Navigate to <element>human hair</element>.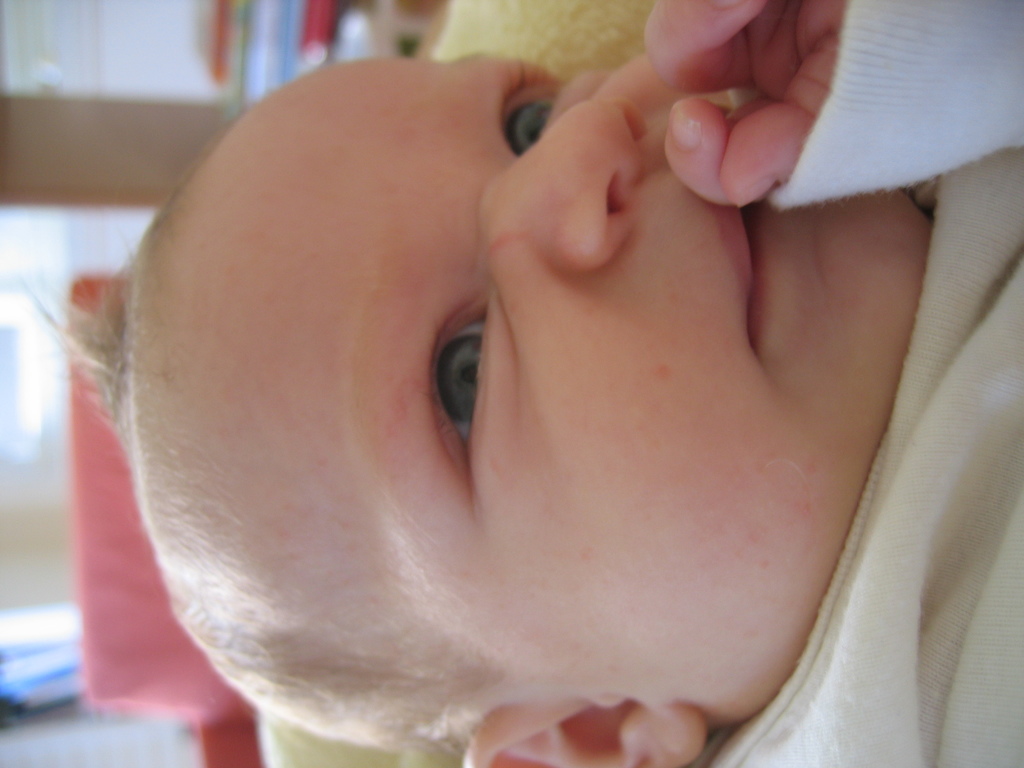
Navigation target: 20,117,507,753.
